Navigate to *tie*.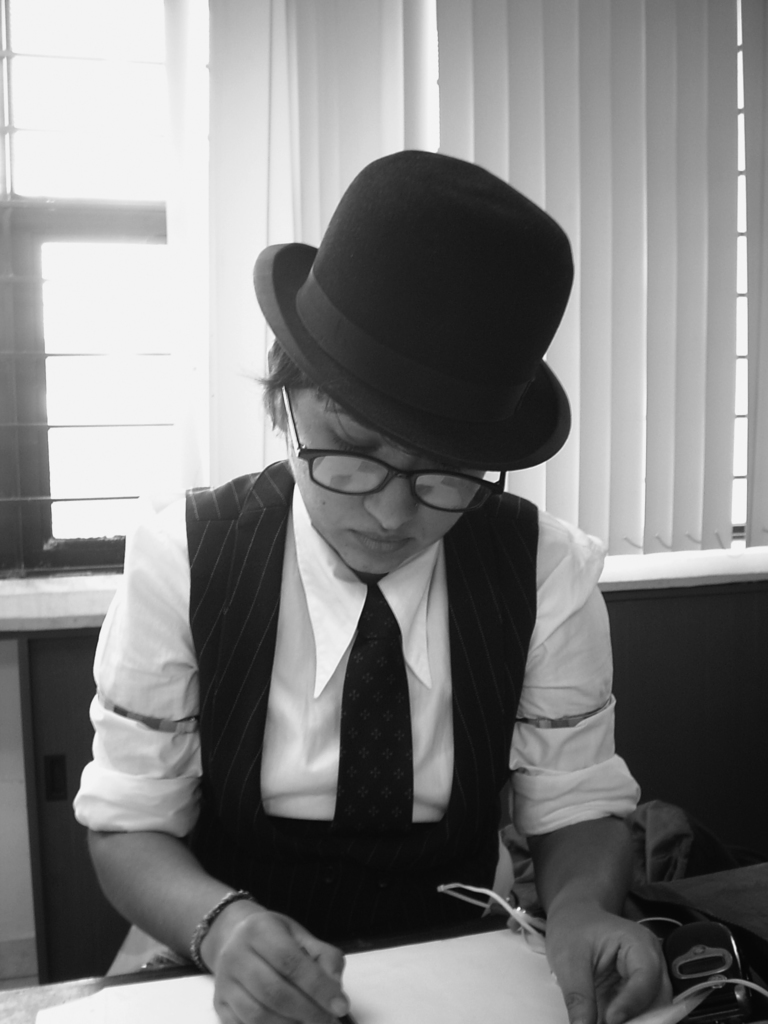
Navigation target: {"x1": 334, "y1": 594, "x2": 409, "y2": 932}.
